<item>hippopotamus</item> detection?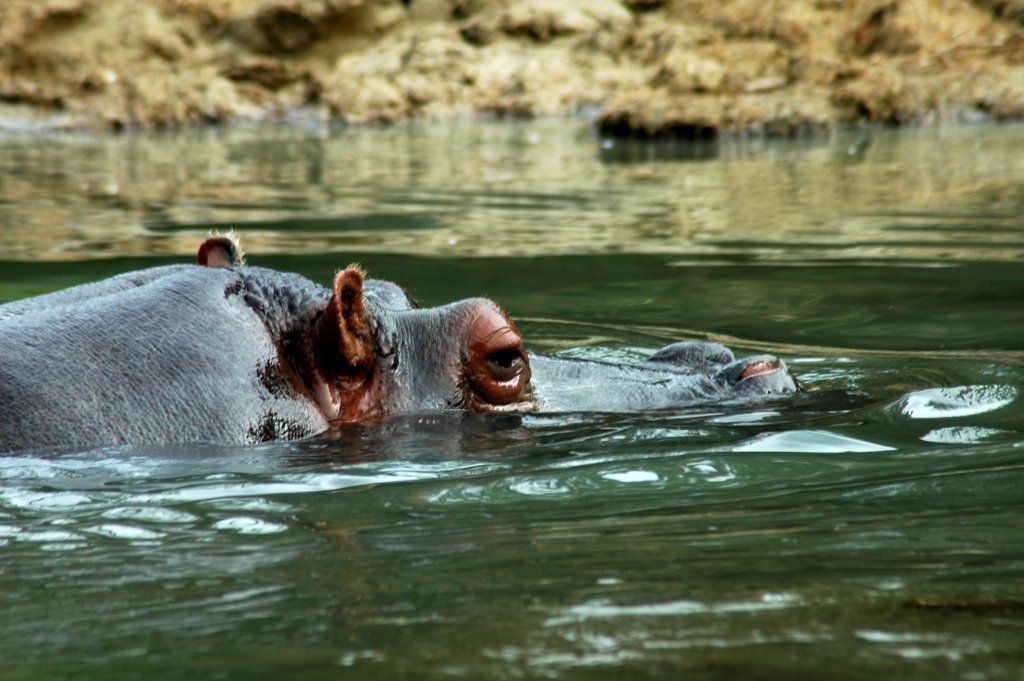
<box>0,228,796,455</box>
